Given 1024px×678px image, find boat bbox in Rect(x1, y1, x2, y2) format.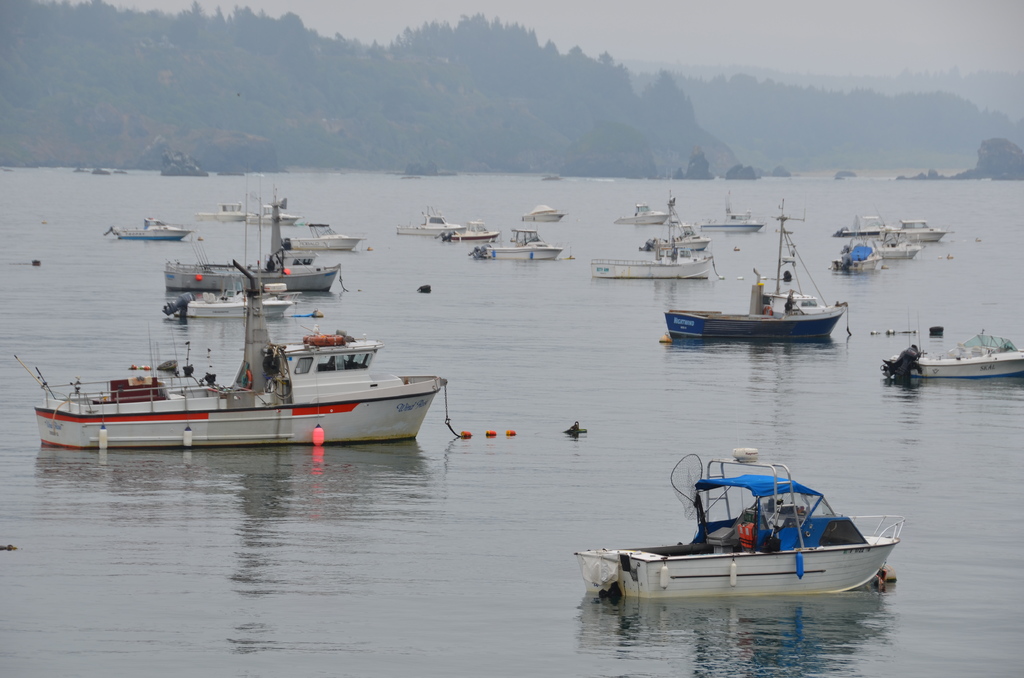
Rect(249, 209, 301, 220).
